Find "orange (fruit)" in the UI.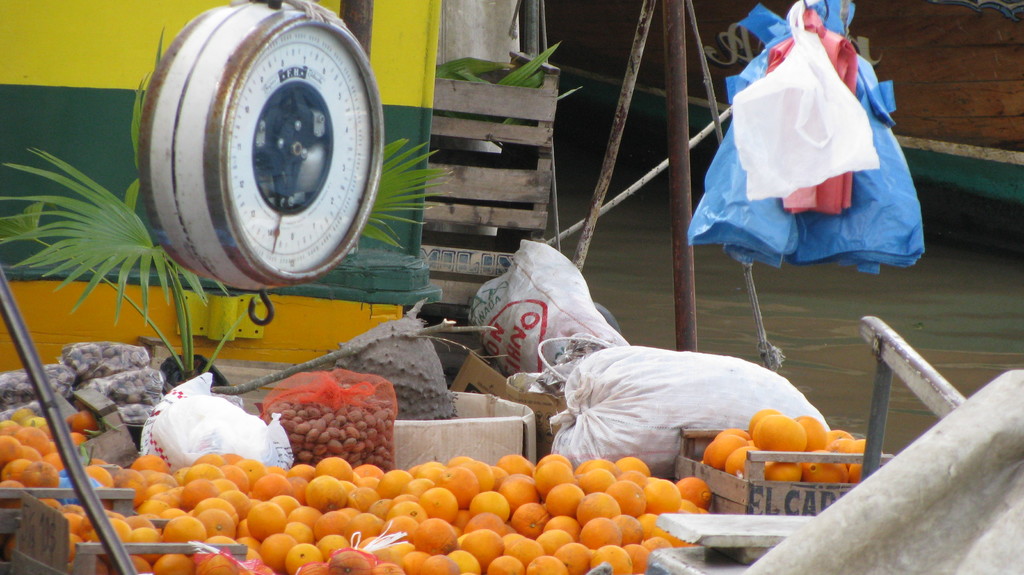
UI element at x1=307, y1=475, x2=335, y2=506.
